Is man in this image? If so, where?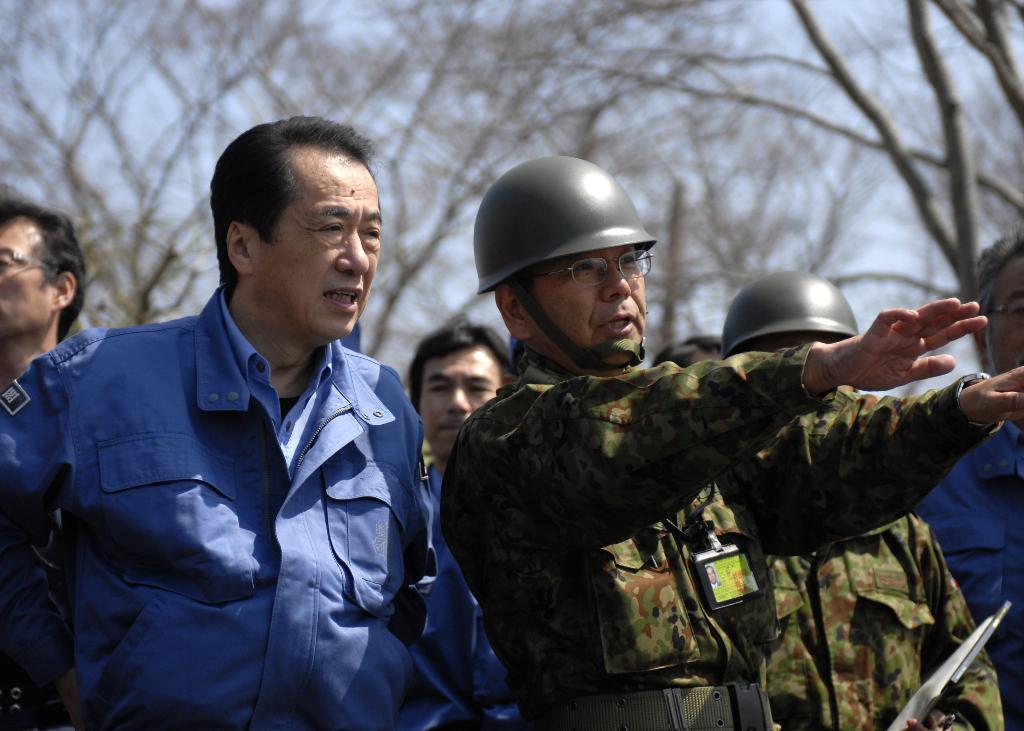
Yes, at [x1=0, y1=114, x2=483, y2=730].
